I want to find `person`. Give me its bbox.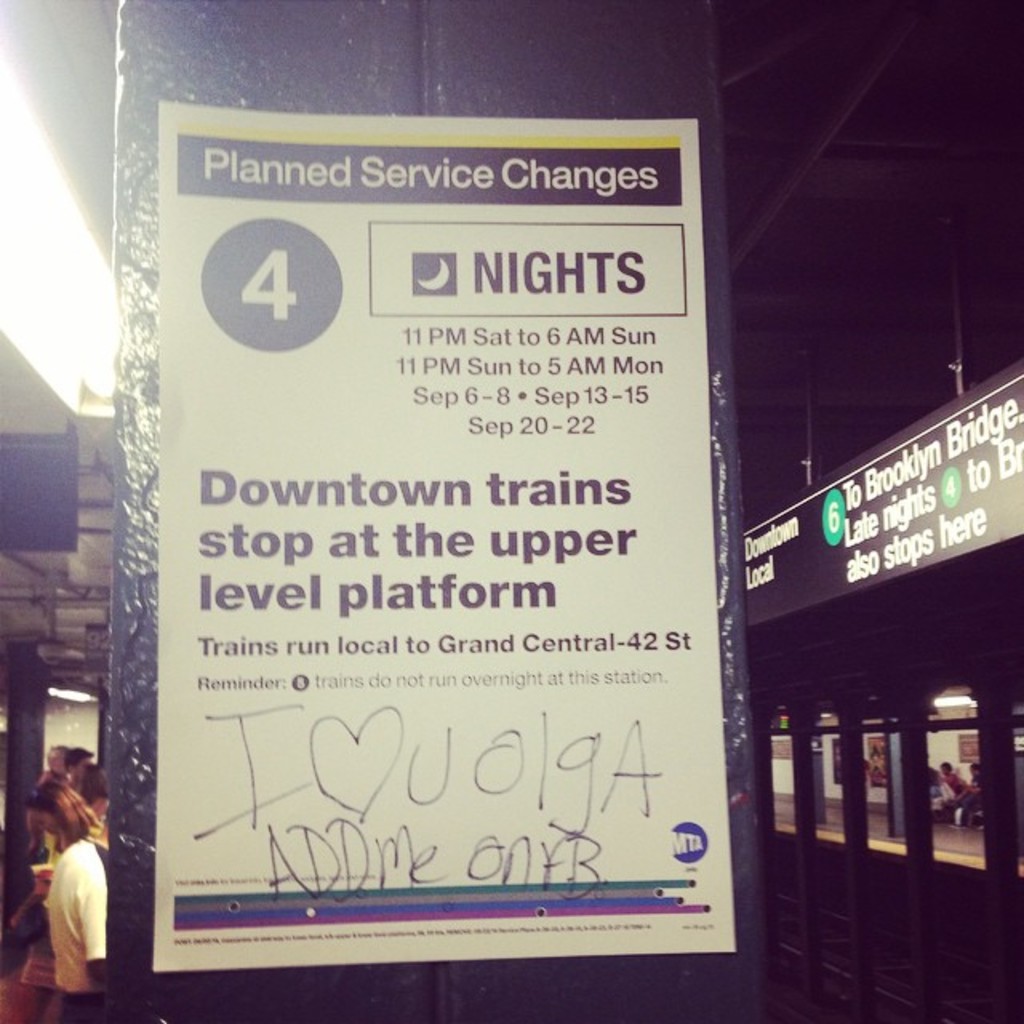
69 770 102 811.
